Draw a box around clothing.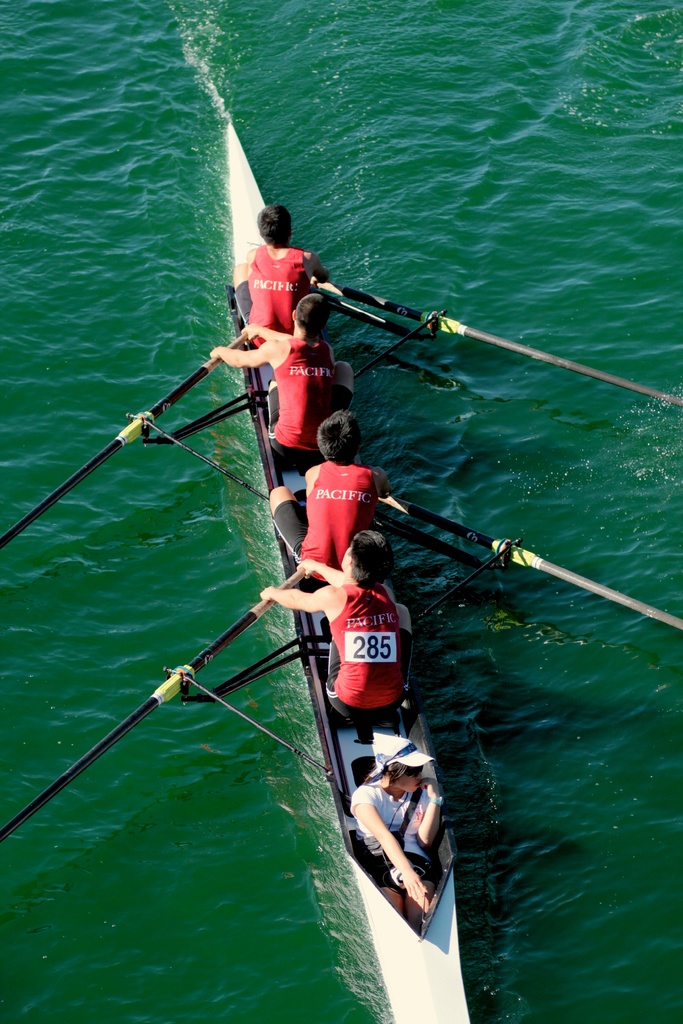
<bbox>274, 460, 374, 567</bbox>.
